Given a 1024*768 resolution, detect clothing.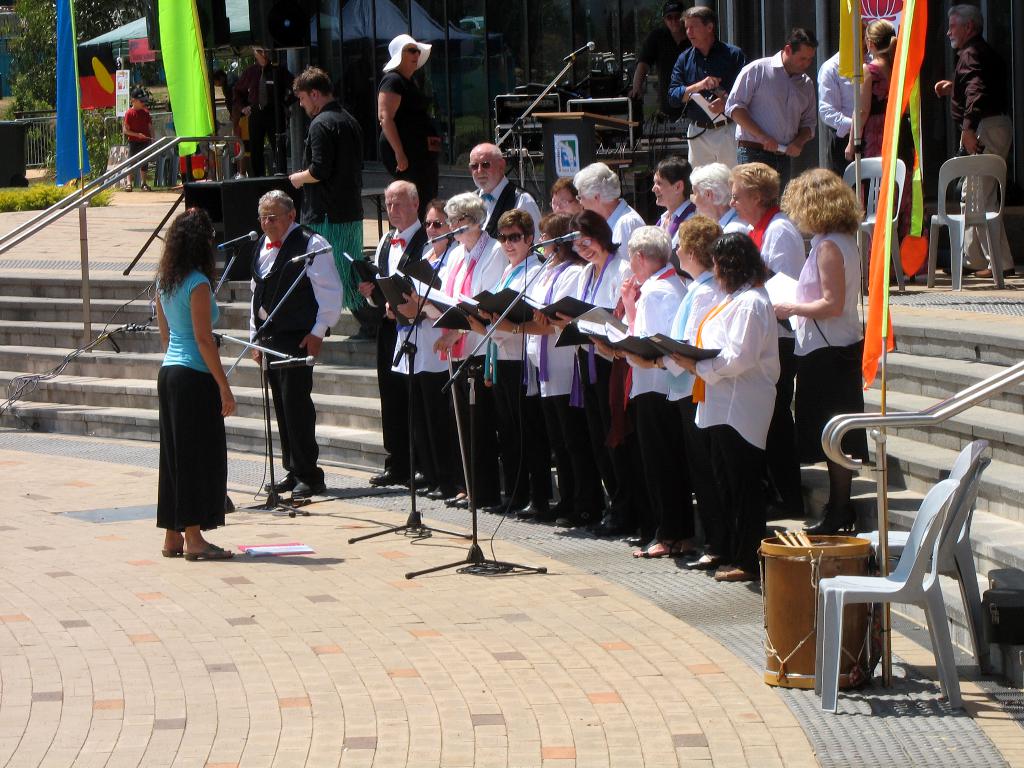
666 38 747 161.
